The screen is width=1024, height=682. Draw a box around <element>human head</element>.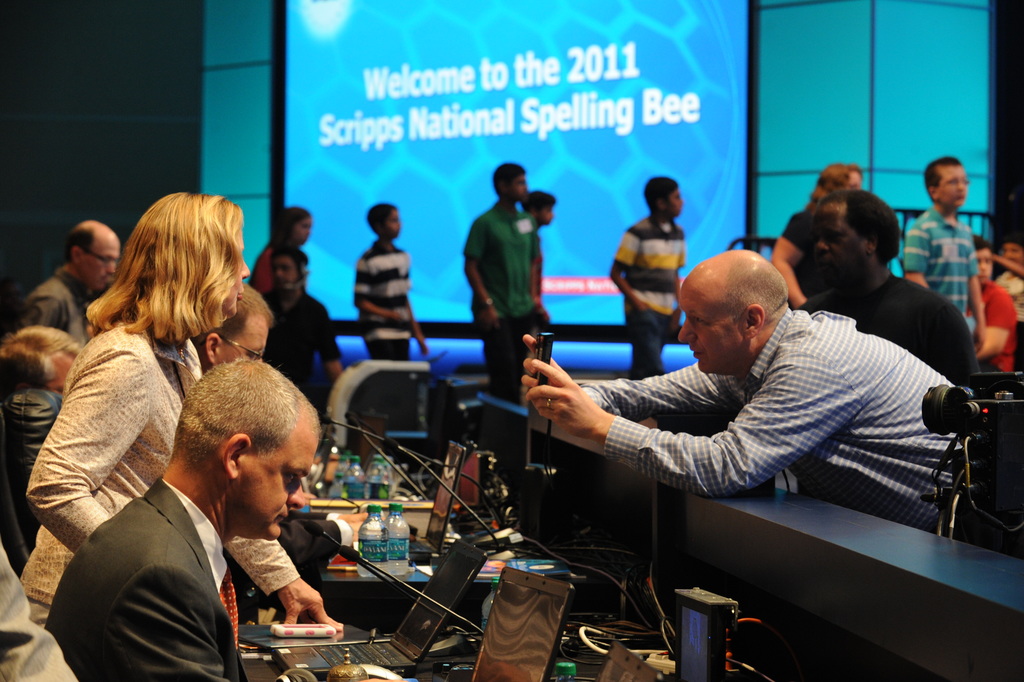
(left=494, top=160, right=530, bottom=200).
